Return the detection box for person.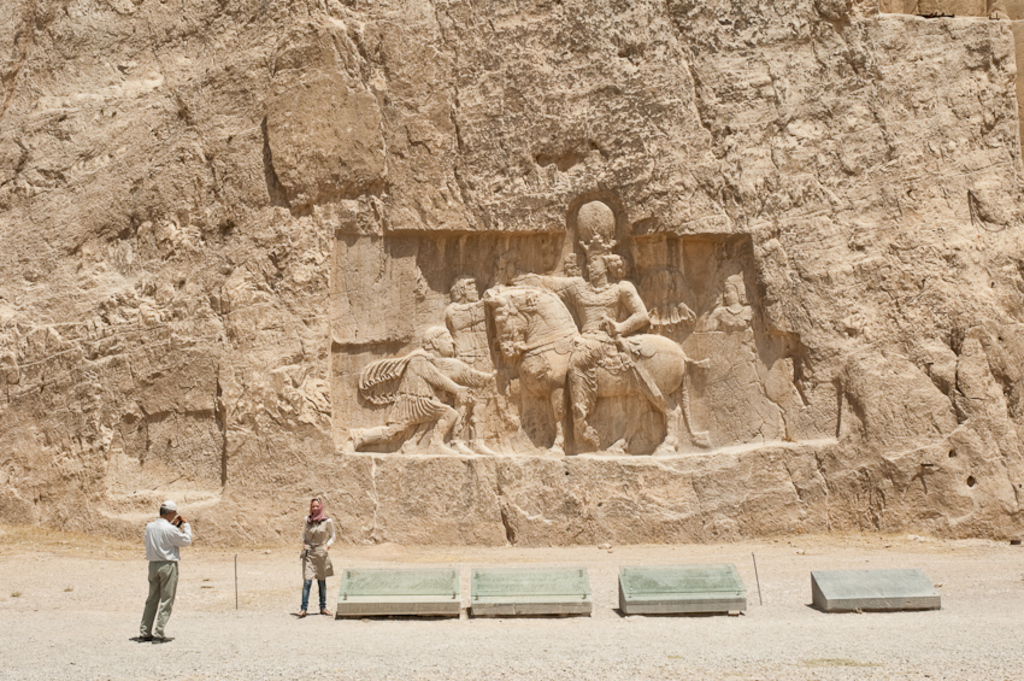
pyautogui.locateOnScreen(704, 264, 761, 333).
